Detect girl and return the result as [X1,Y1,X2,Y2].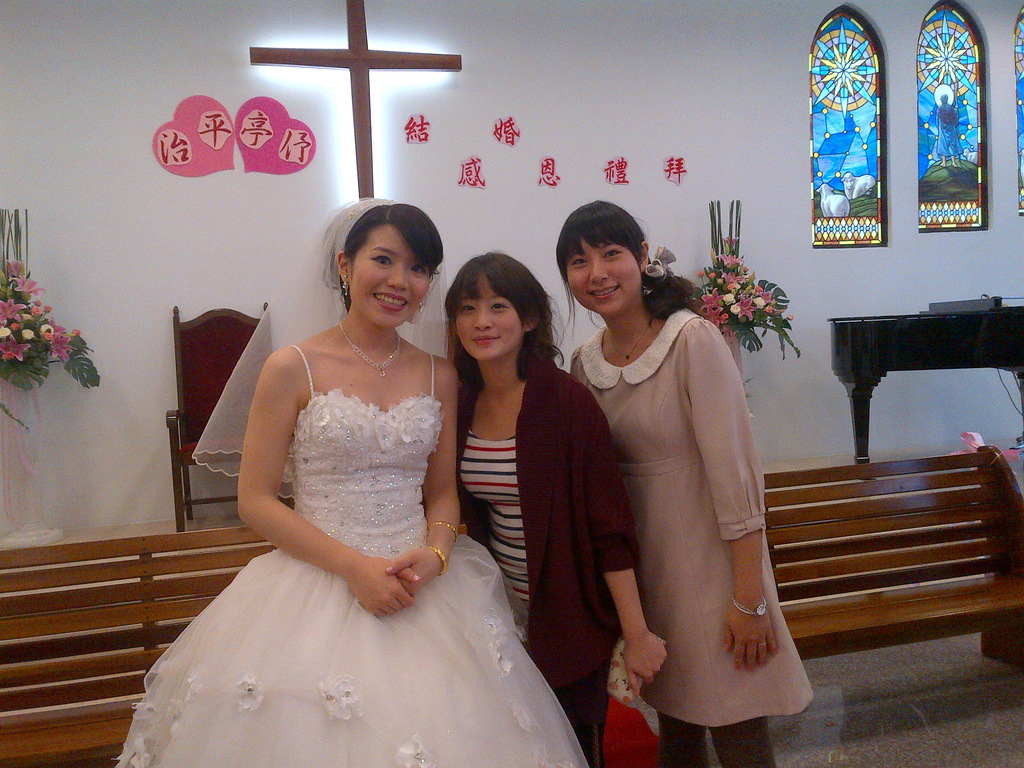
[560,199,818,767].
